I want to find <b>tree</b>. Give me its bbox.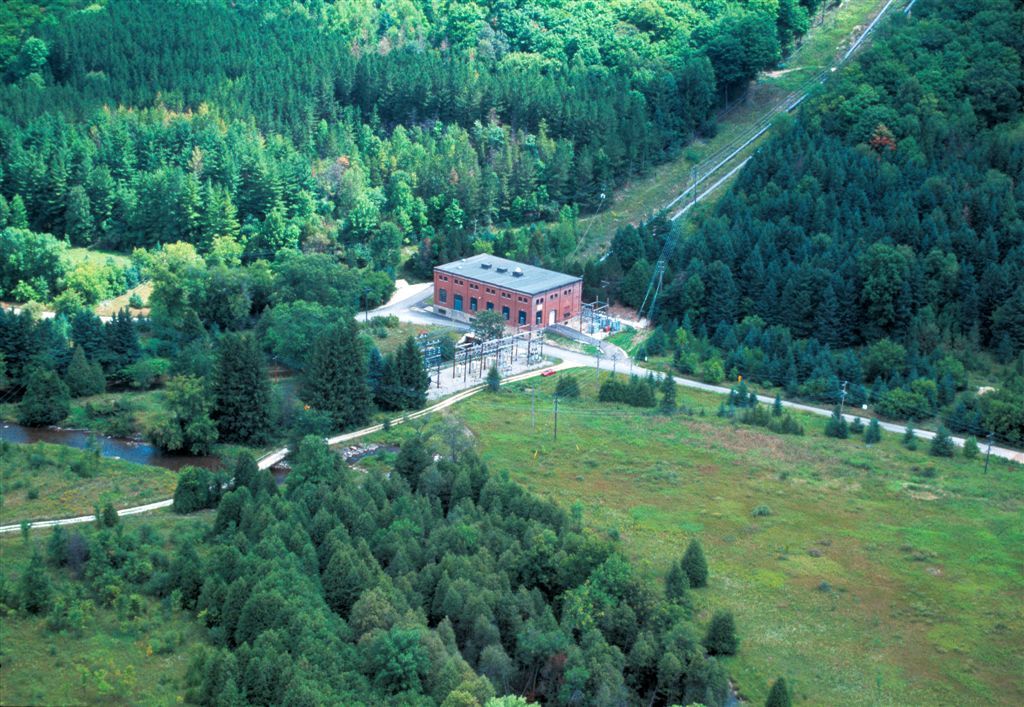
953:289:987:338.
